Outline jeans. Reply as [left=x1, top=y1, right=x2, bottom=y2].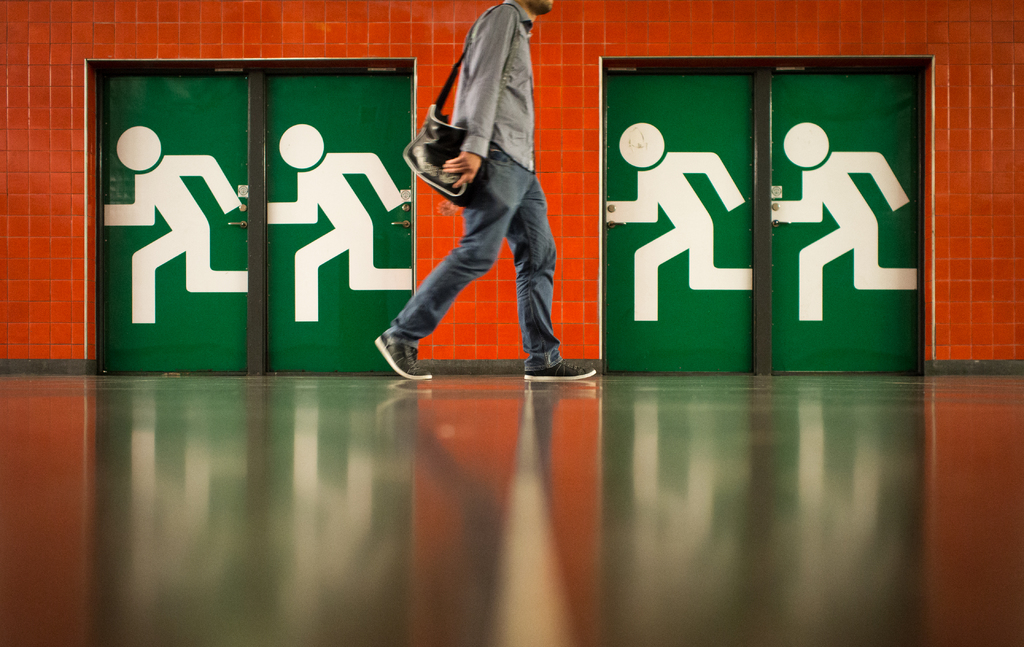
[left=396, top=151, right=563, bottom=371].
